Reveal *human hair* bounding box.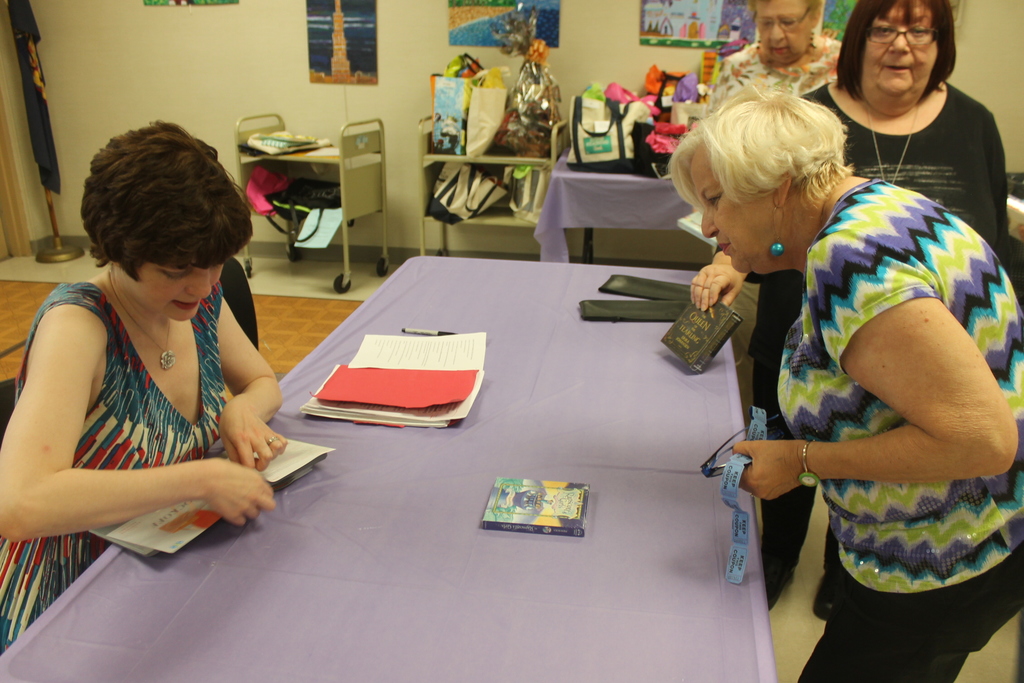
Revealed: pyautogui.locateOnScreen(746, 0, 824, 26).
